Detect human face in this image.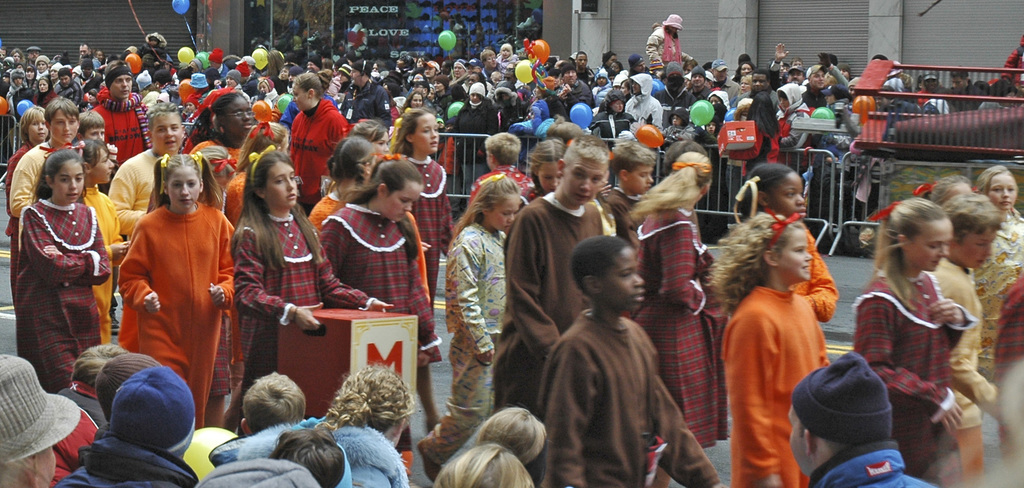
Detection: bbox=(987, 172, 1018, 213).
